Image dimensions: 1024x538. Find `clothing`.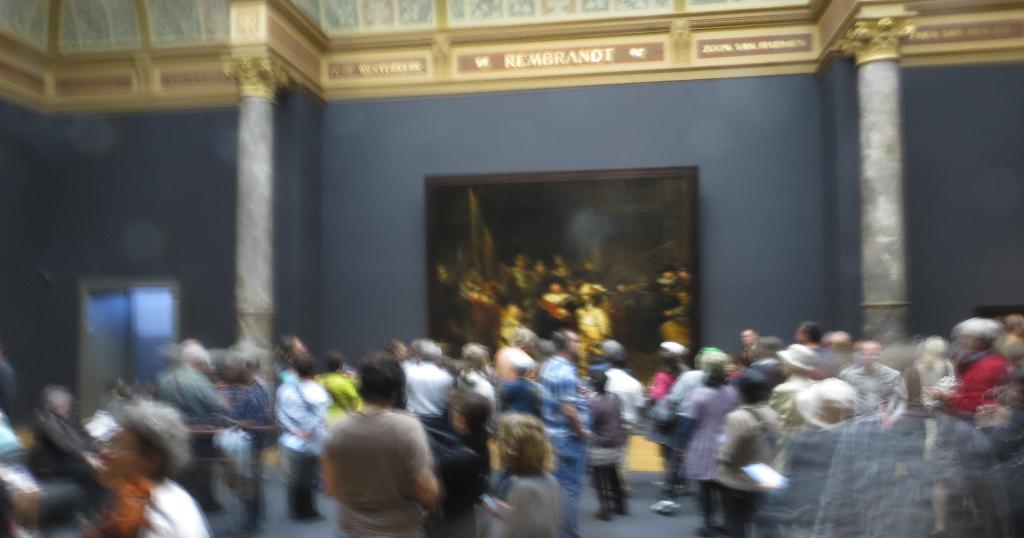
box=[706, 403, 787, 537].
